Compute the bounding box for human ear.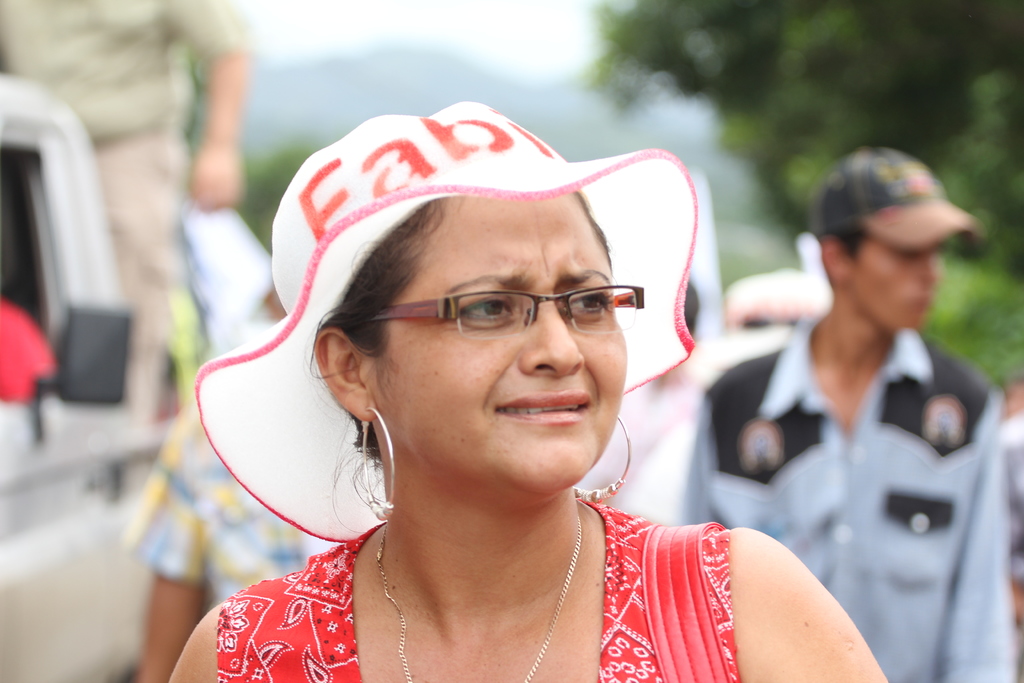
315,325,374,420.
